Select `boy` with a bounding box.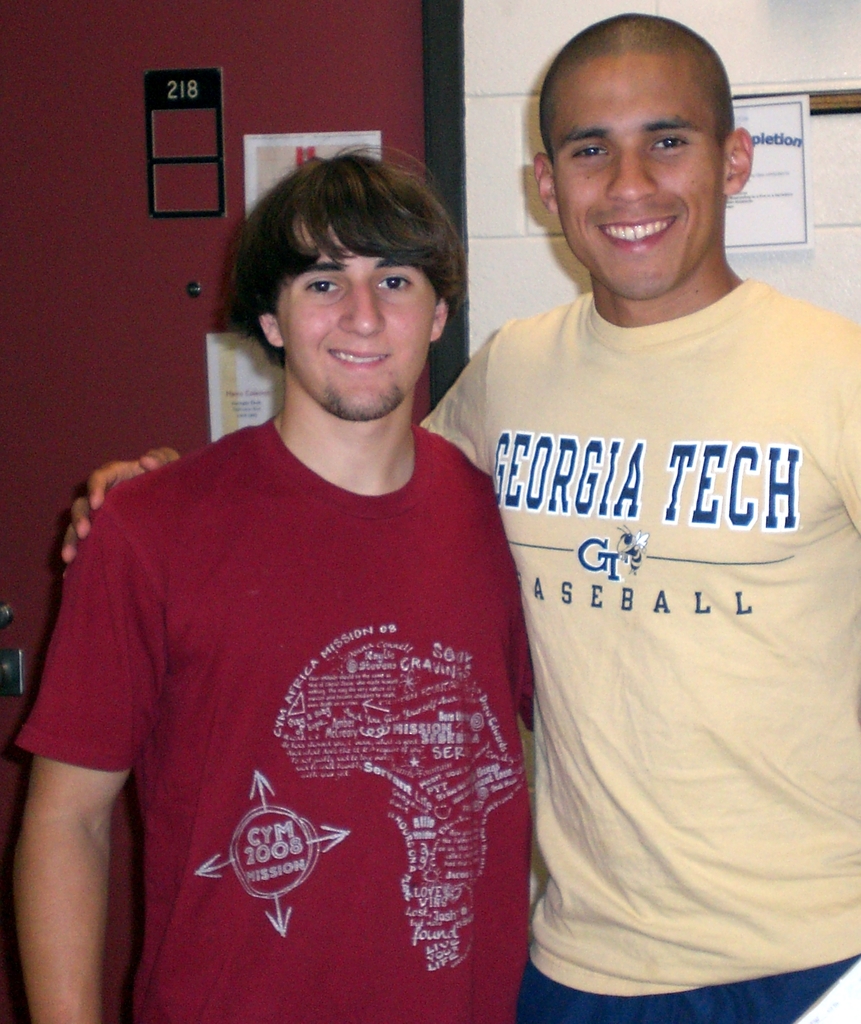
rect(115, 125, 588, 1015).
